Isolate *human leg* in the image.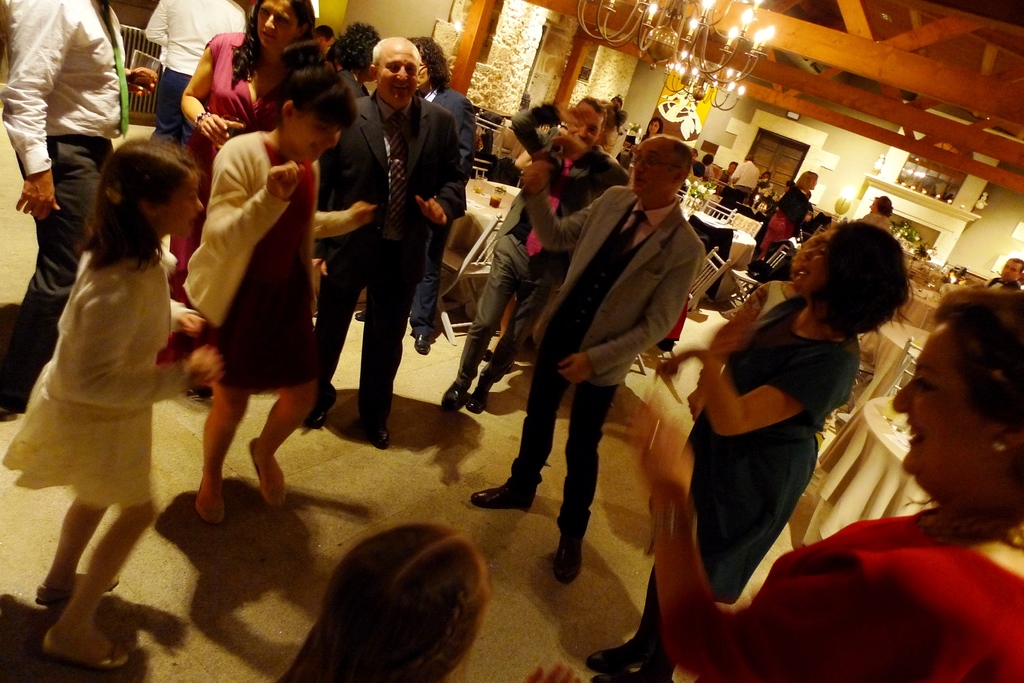
Isolated region: bbox=[39, 409, 161, 671].
